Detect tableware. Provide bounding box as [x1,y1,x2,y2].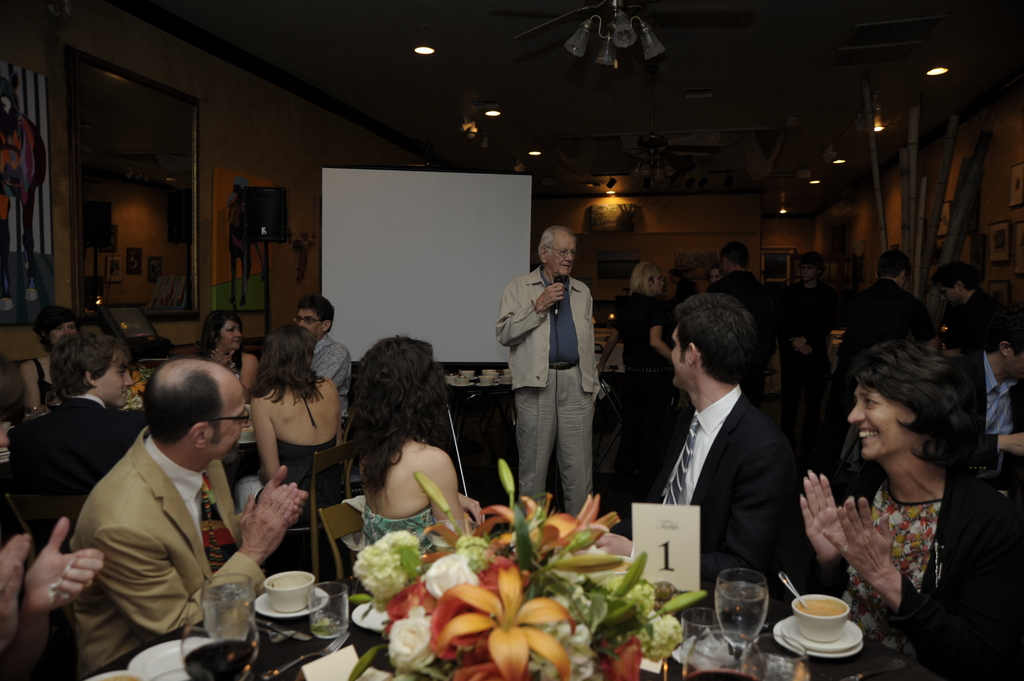
[349,598,388,630].
